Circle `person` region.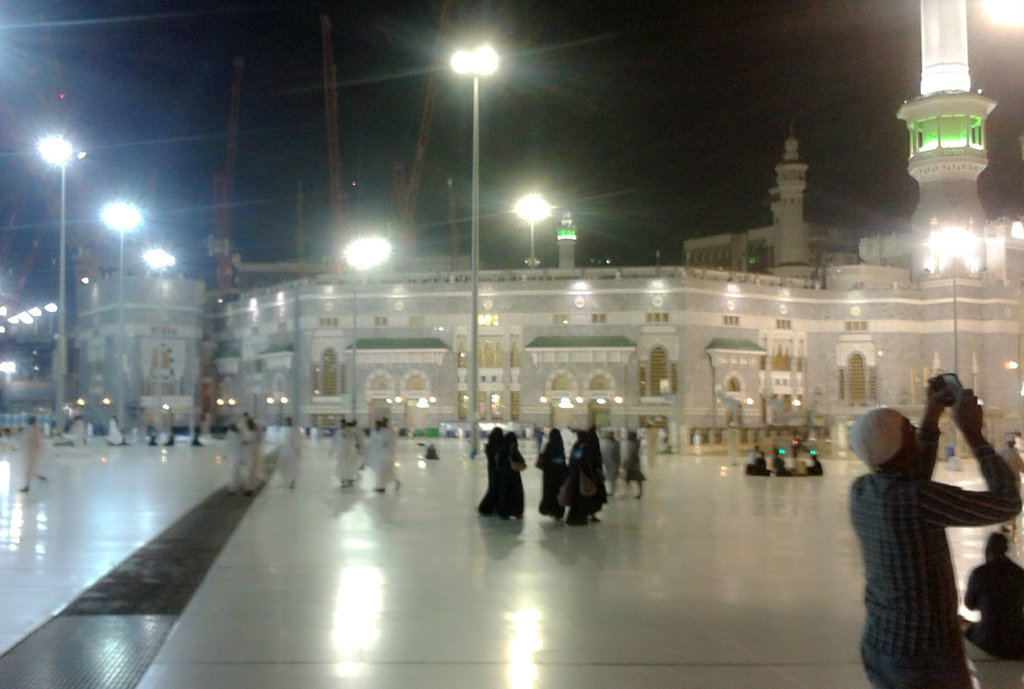
Region: (852, 358, 1012, 688).
